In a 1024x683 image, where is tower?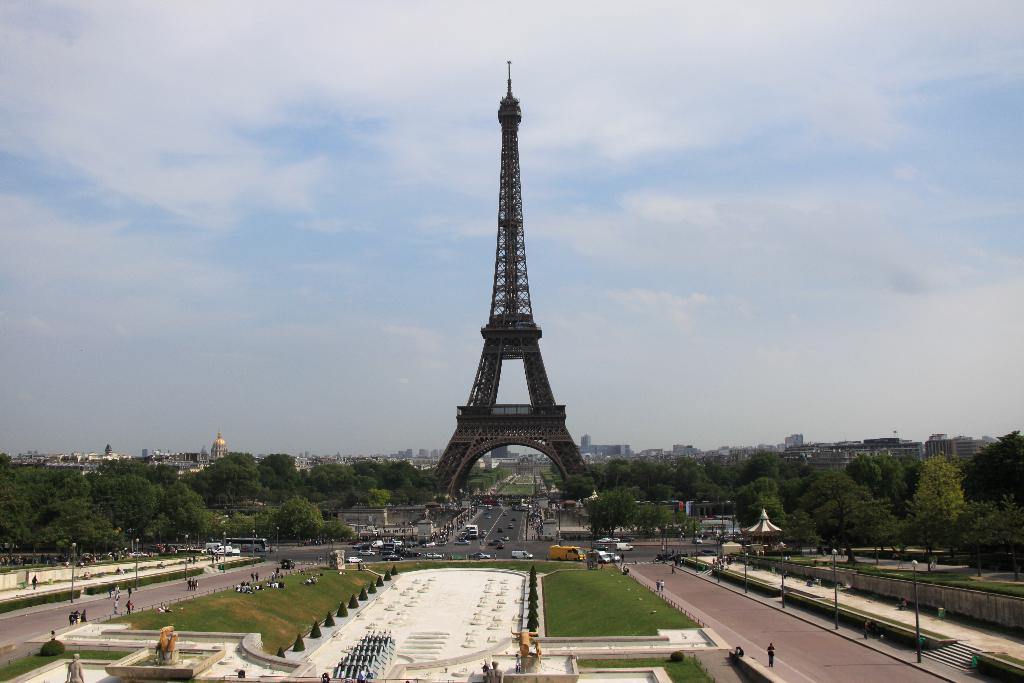
pyautogui.locateOnScreen(433, 22, 604, 516).
